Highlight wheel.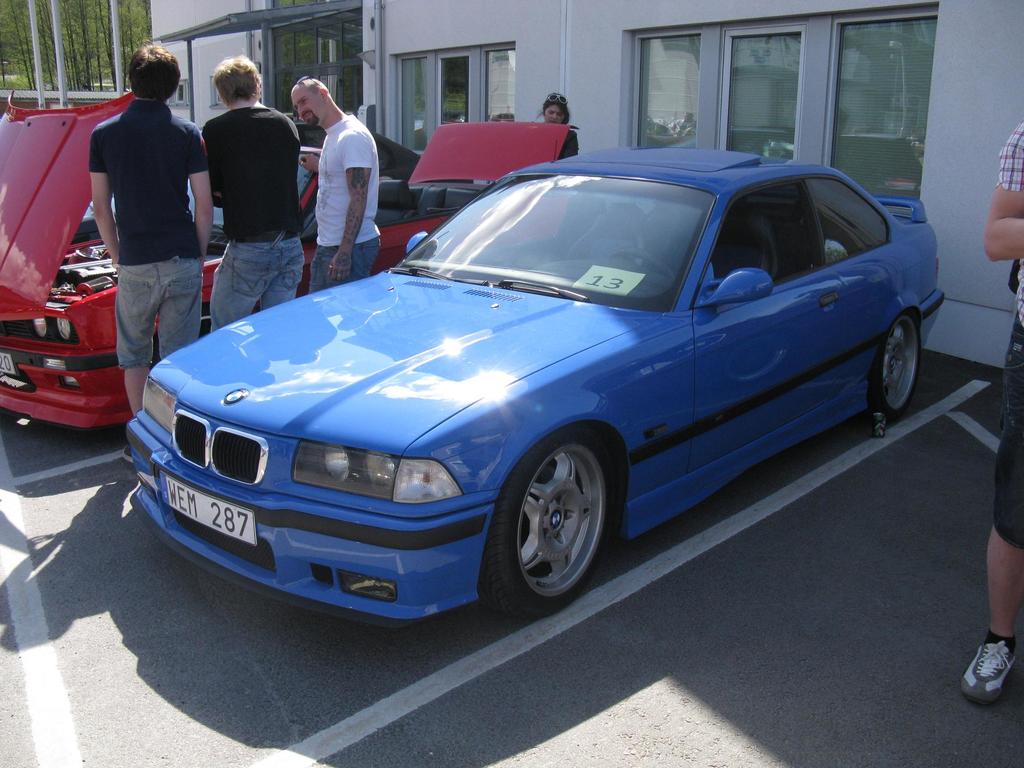
Highlighted region: (left=490, top=432, right=612, bottom=615).
